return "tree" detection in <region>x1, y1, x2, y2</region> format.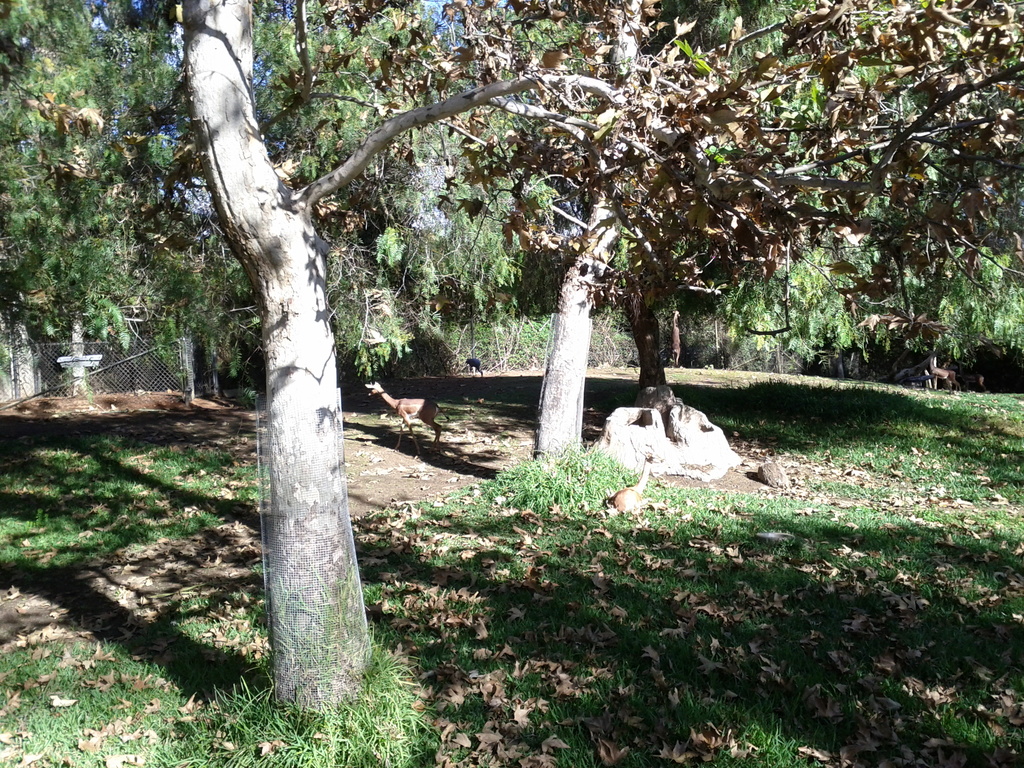
<region>0, 0, 1023, 724</region>.
